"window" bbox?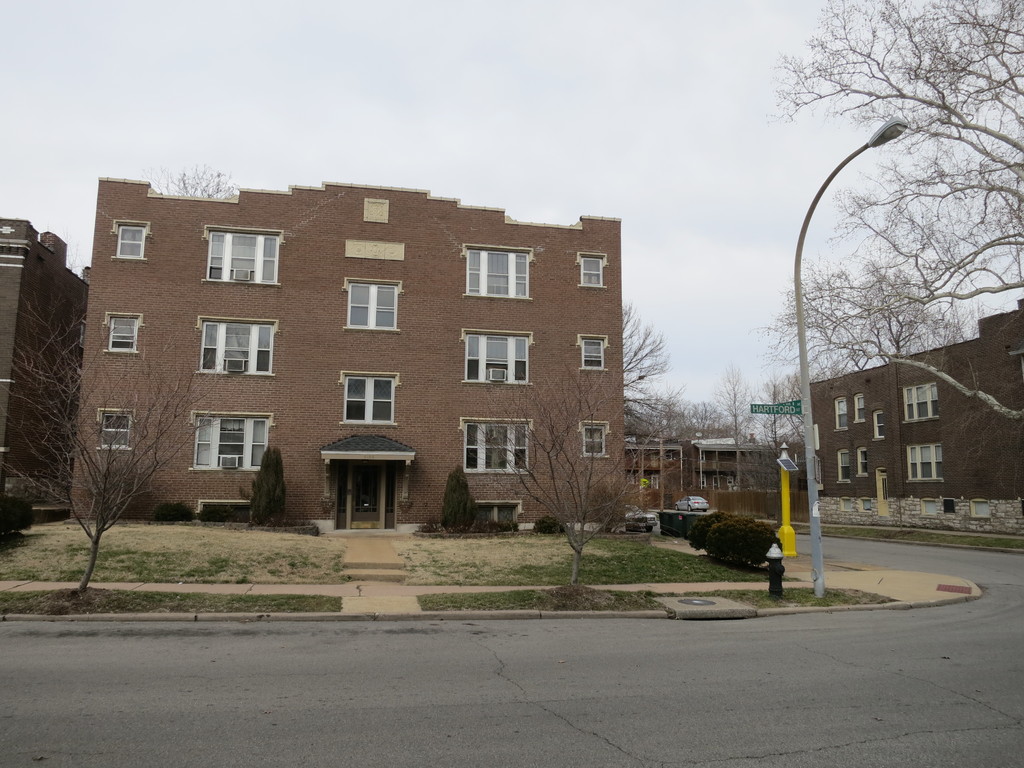
region(568, 410, 620, 467)
